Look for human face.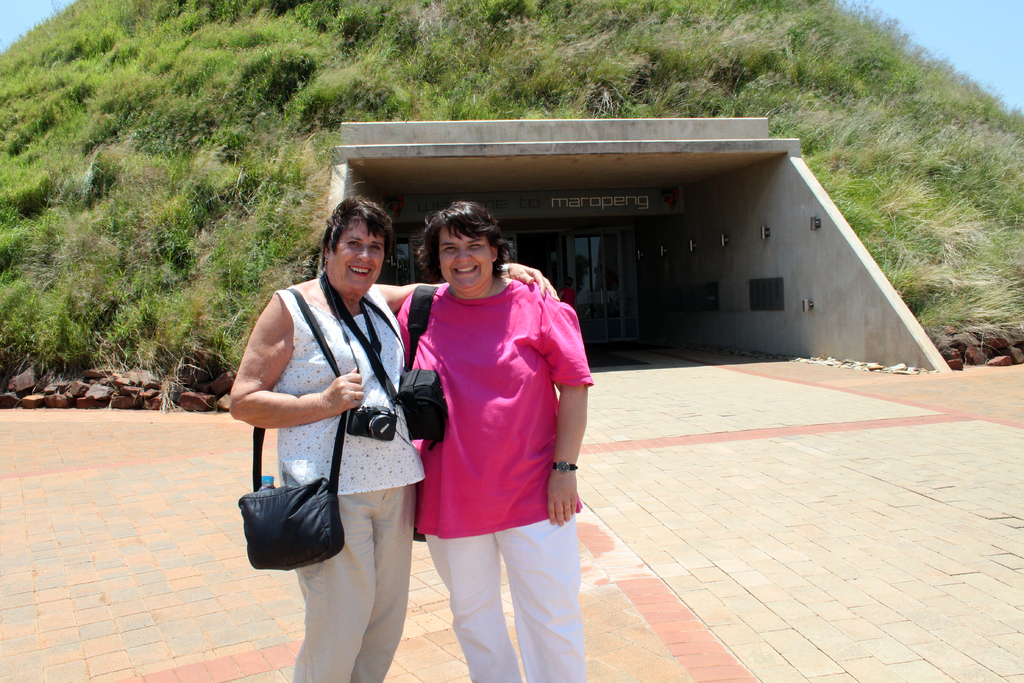
Found: (329,222,384,288).
